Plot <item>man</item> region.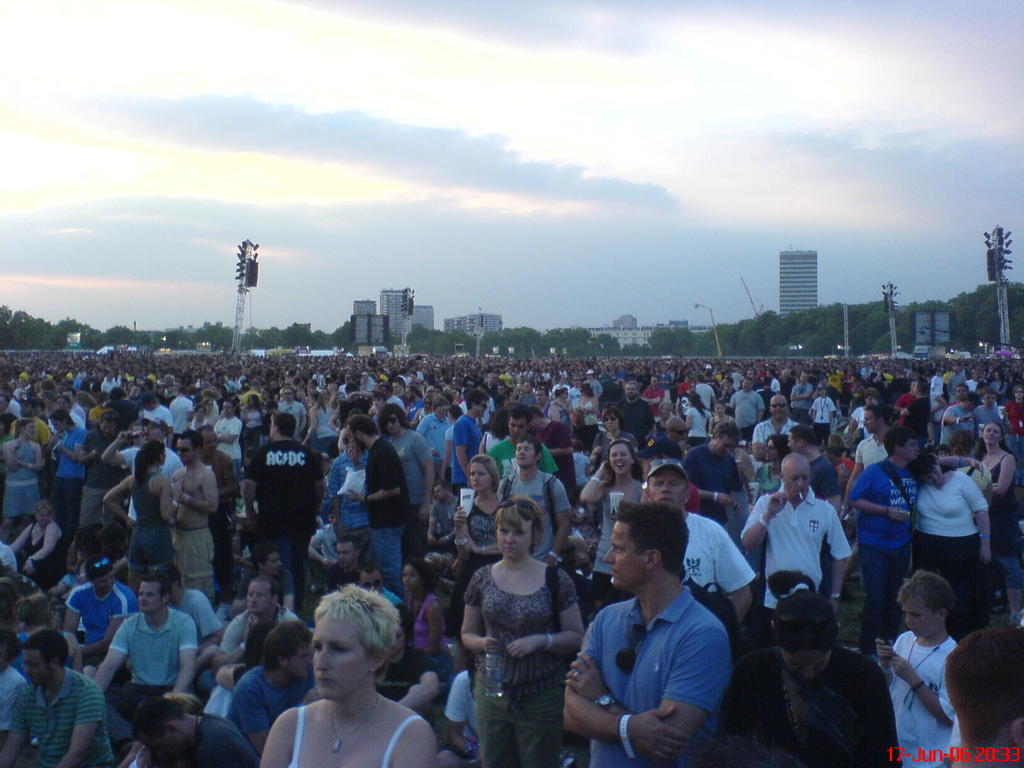
Plotted at bbox=[63, 552, 136, 671].
